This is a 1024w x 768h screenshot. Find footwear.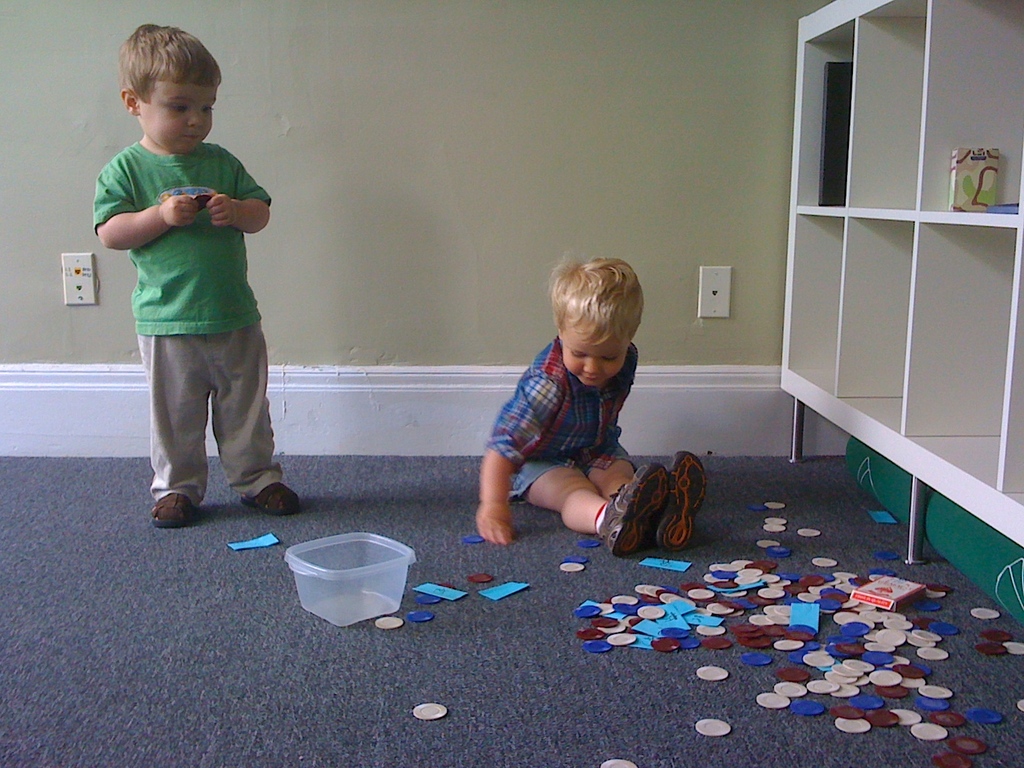
Bounding box: Rect(238, 481, 300, 517).
